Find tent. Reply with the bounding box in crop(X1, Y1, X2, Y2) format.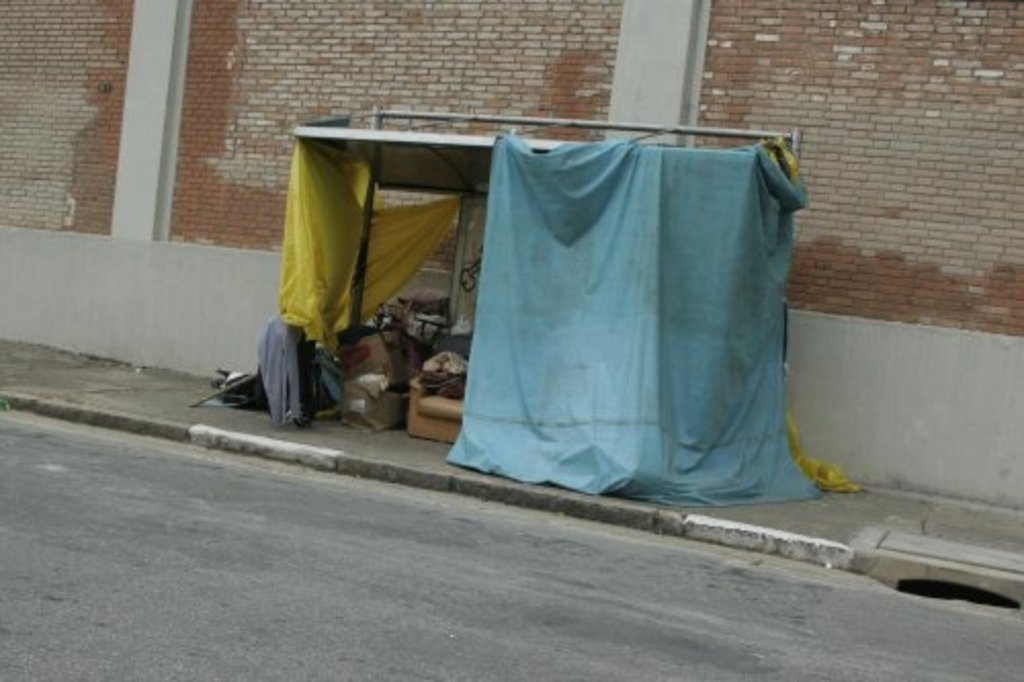
crop(199, 109, 858, 508).
